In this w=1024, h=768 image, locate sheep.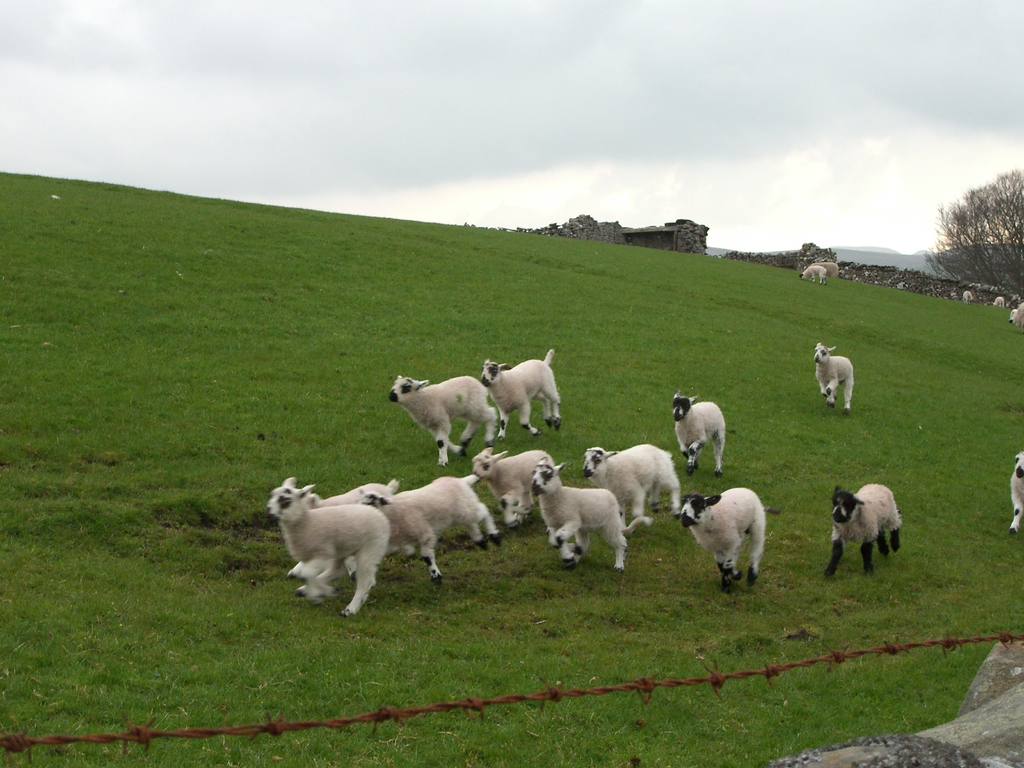
Bounding box: region(1009, 307, 1014, 315).
